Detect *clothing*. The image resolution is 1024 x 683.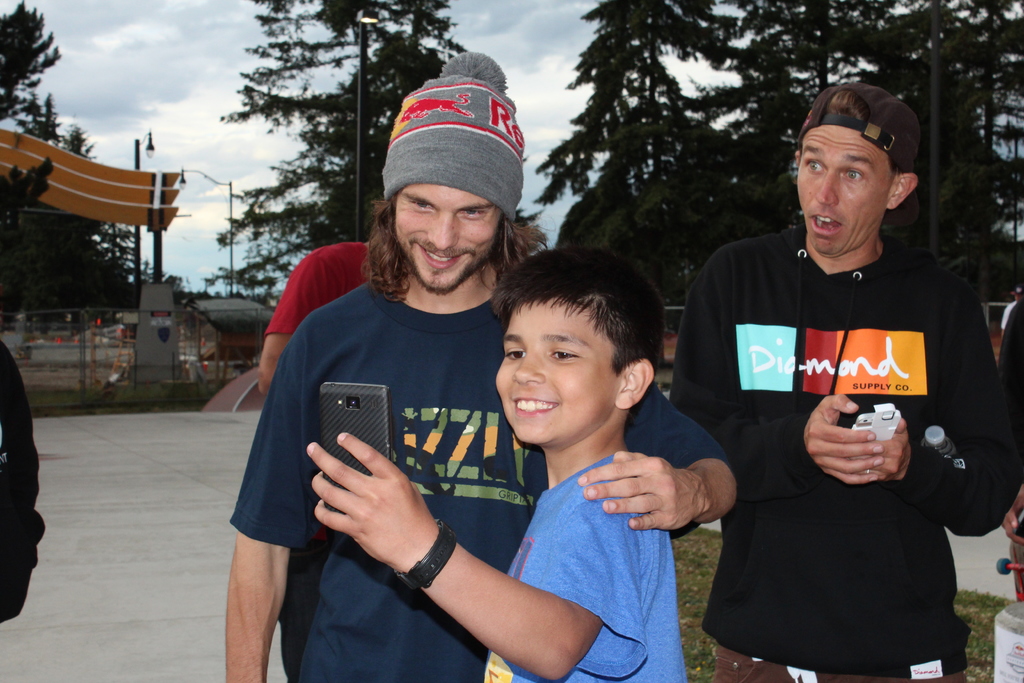
{"x1": 673, "y1": 211, "x2": 1003, "y2": 648}.
